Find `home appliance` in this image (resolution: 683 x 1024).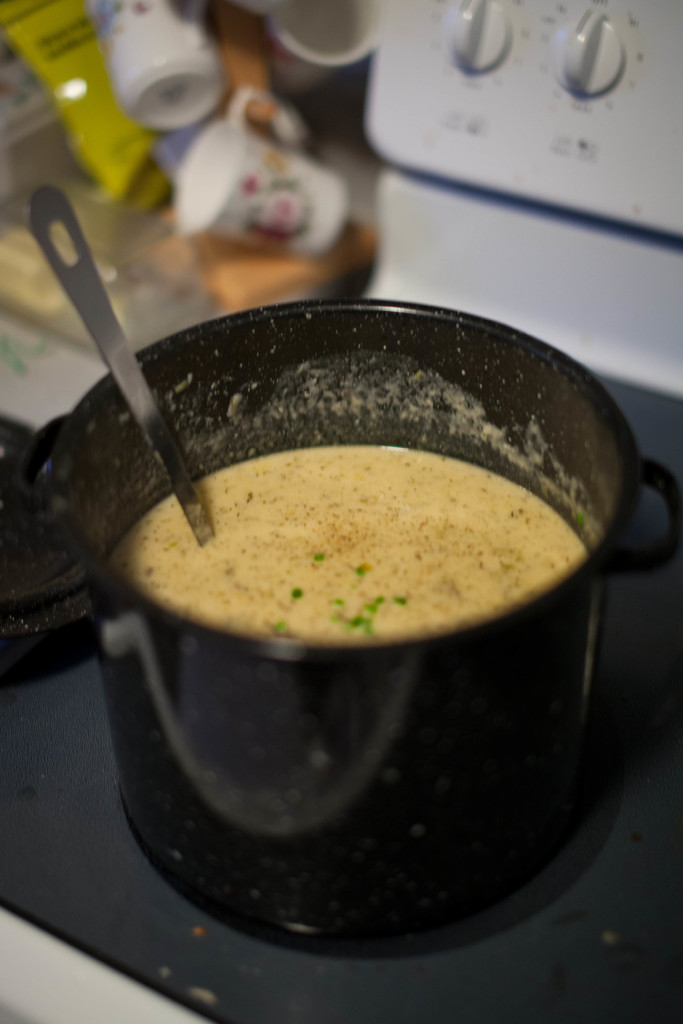
0 0 682 1023.
